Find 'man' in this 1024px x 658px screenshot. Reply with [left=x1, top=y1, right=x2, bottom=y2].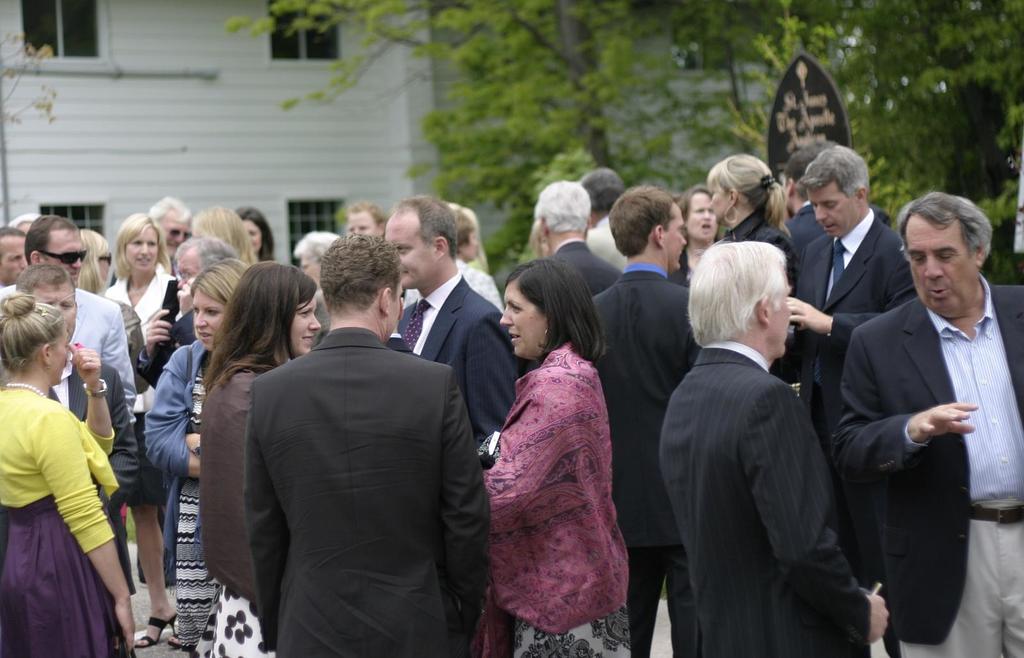
[left=577, top=167, right=641, bottom=281].
